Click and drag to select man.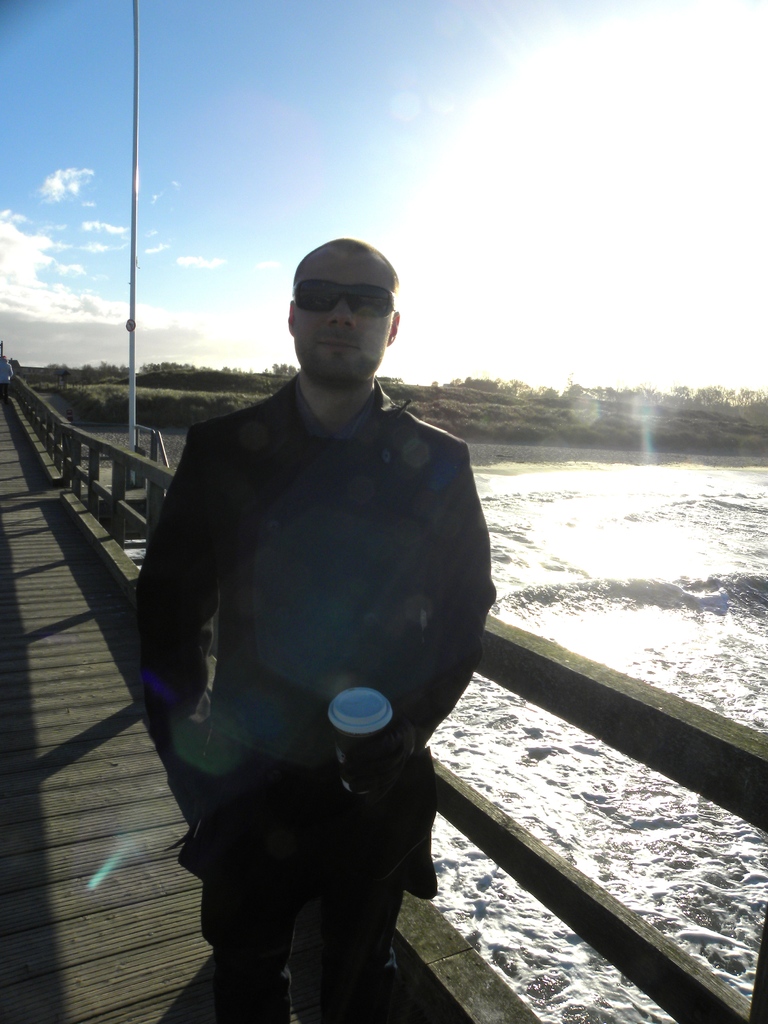
Selection: select_region(123, 237, 488, 1014).
